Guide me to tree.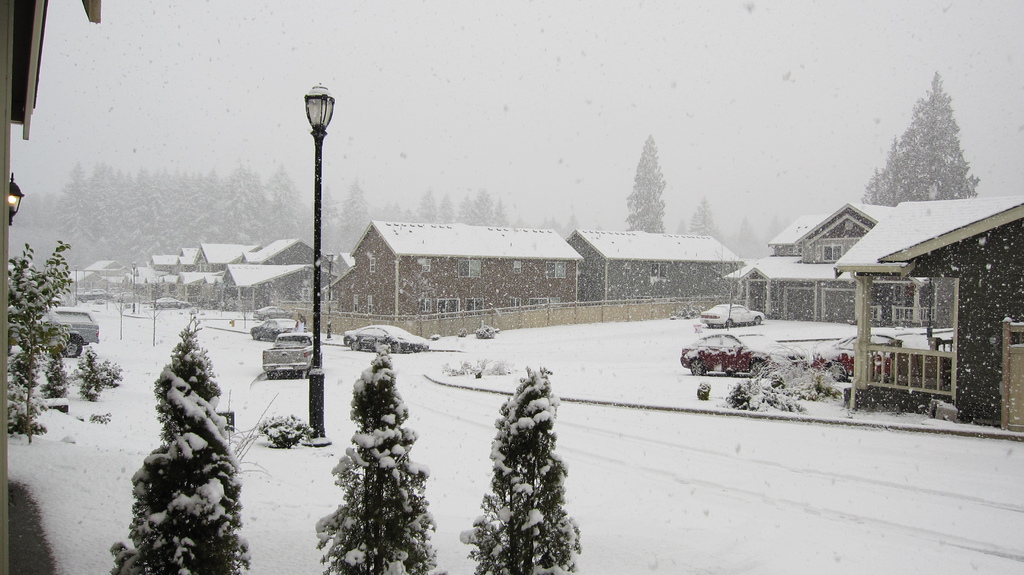
Guidance: [x1=460, y1=366, x2=586, y2=574].
